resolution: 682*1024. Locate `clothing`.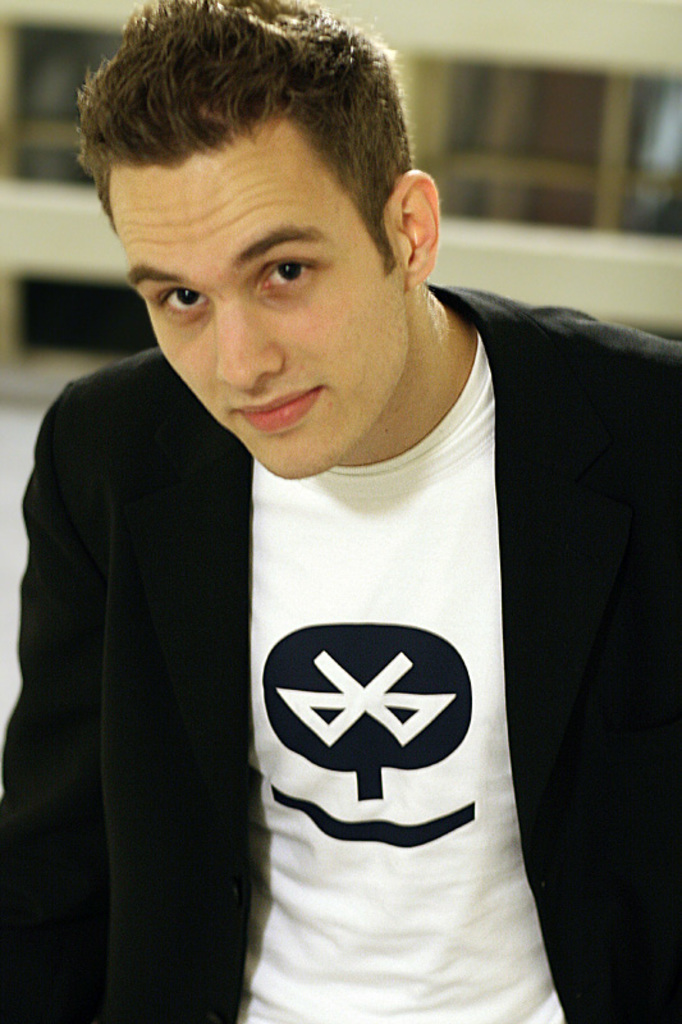
[x1=72, y1=287, x2=619, y2=1018].
